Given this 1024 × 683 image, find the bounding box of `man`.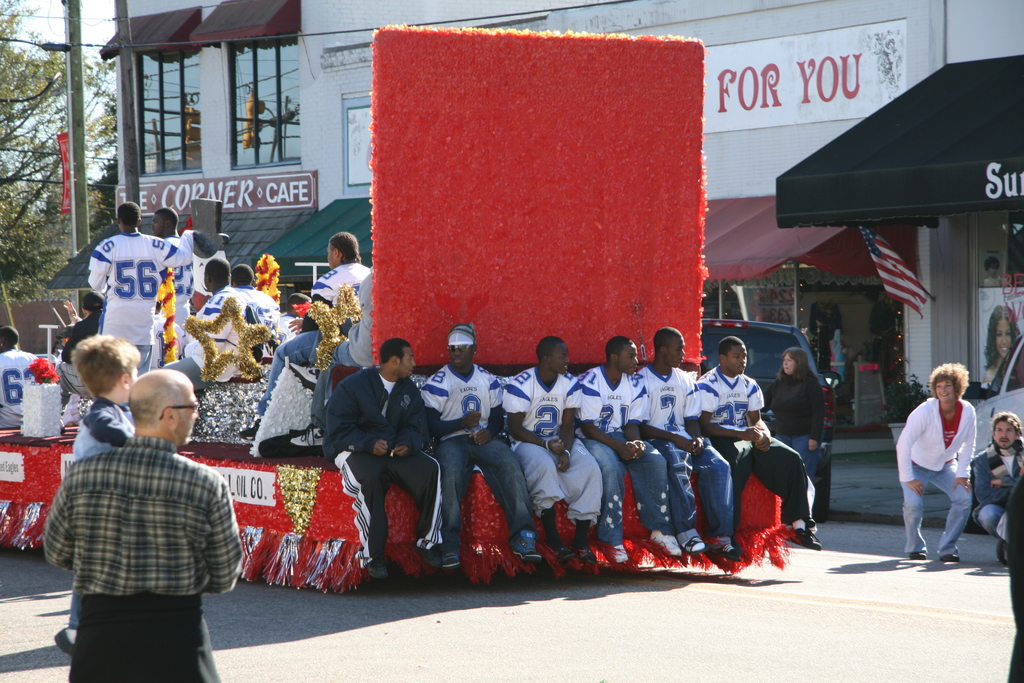
BBox(636, 328, 745, 562).
